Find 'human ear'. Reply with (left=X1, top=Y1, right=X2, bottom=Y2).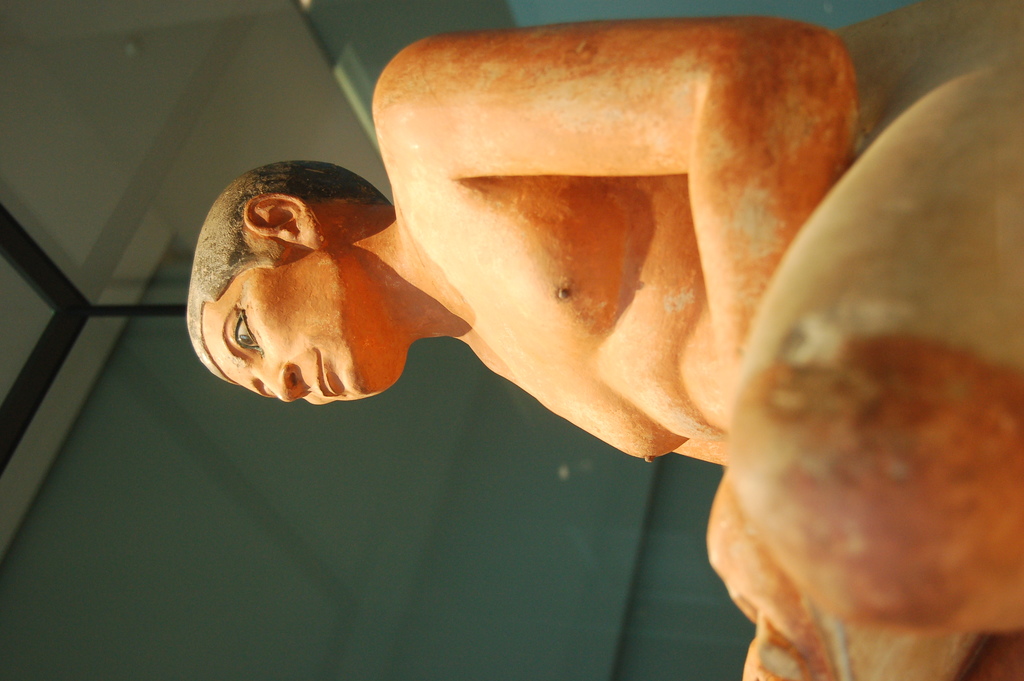
(left=241, top=195, right=328, bottom=252).
